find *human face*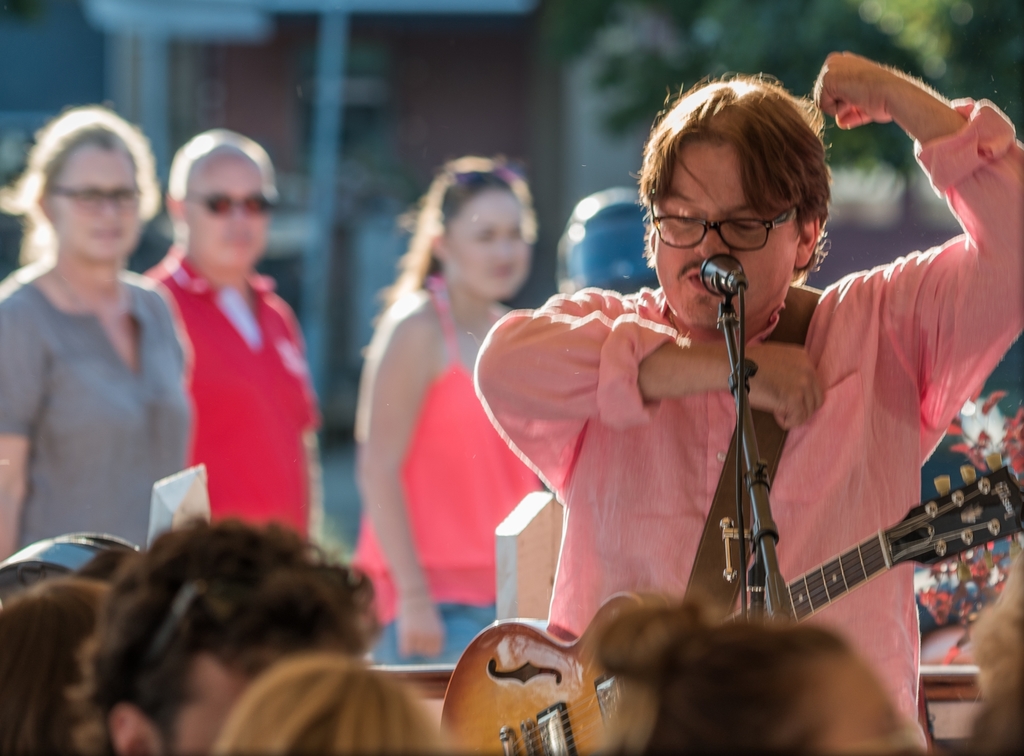
[651, 145, 794, 331]
